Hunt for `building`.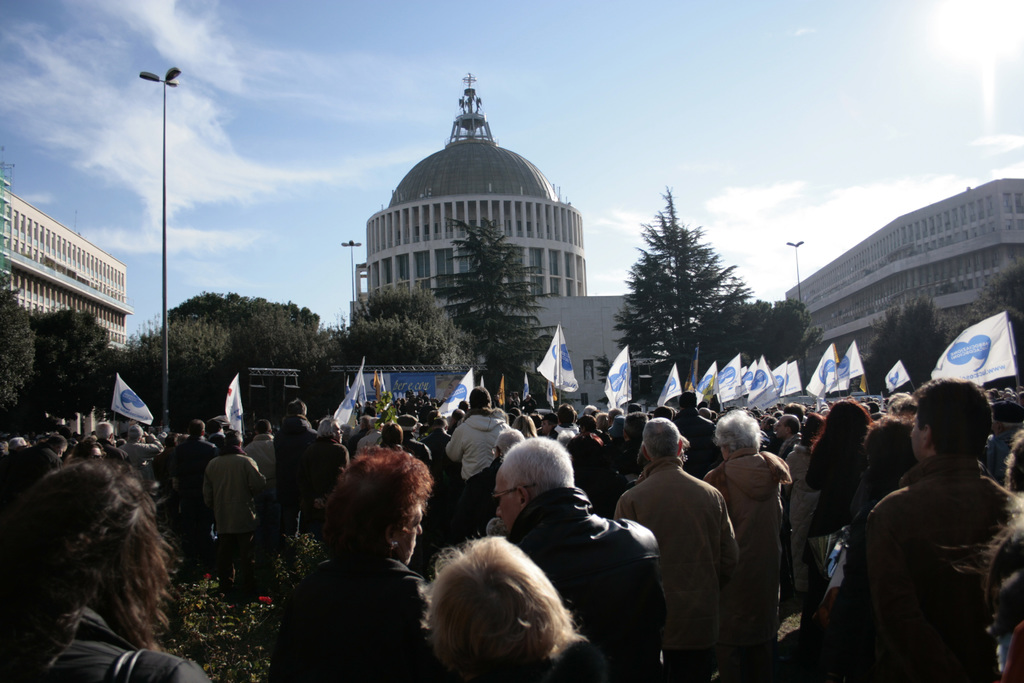
Hunted down at 0 165 132 348.
